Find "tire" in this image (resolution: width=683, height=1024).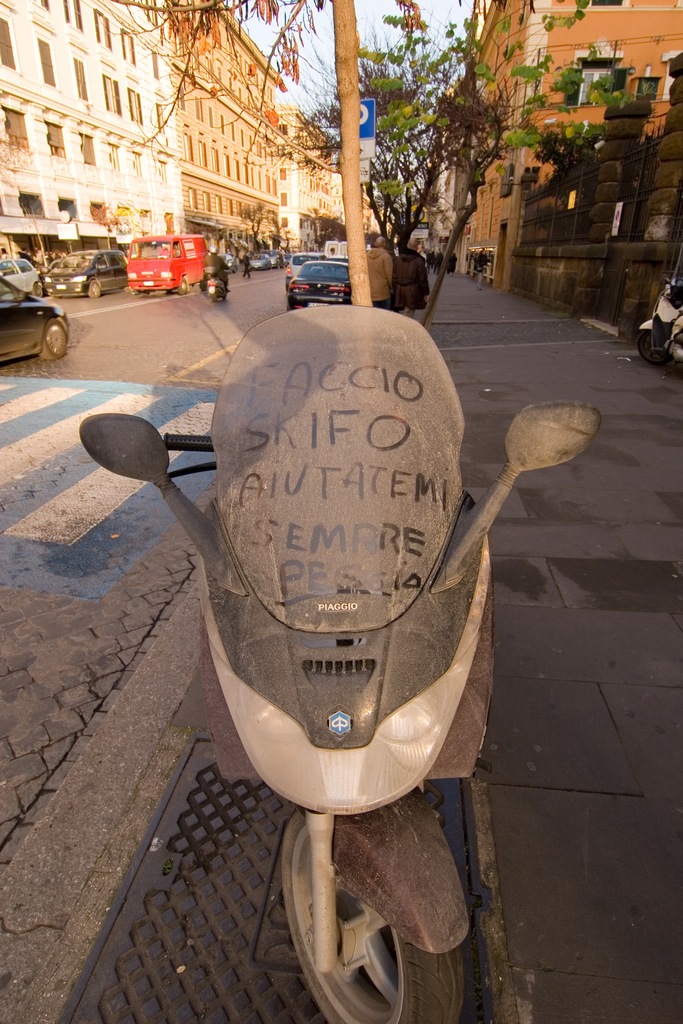
left=638, top=332, right=668, bottom=365.
